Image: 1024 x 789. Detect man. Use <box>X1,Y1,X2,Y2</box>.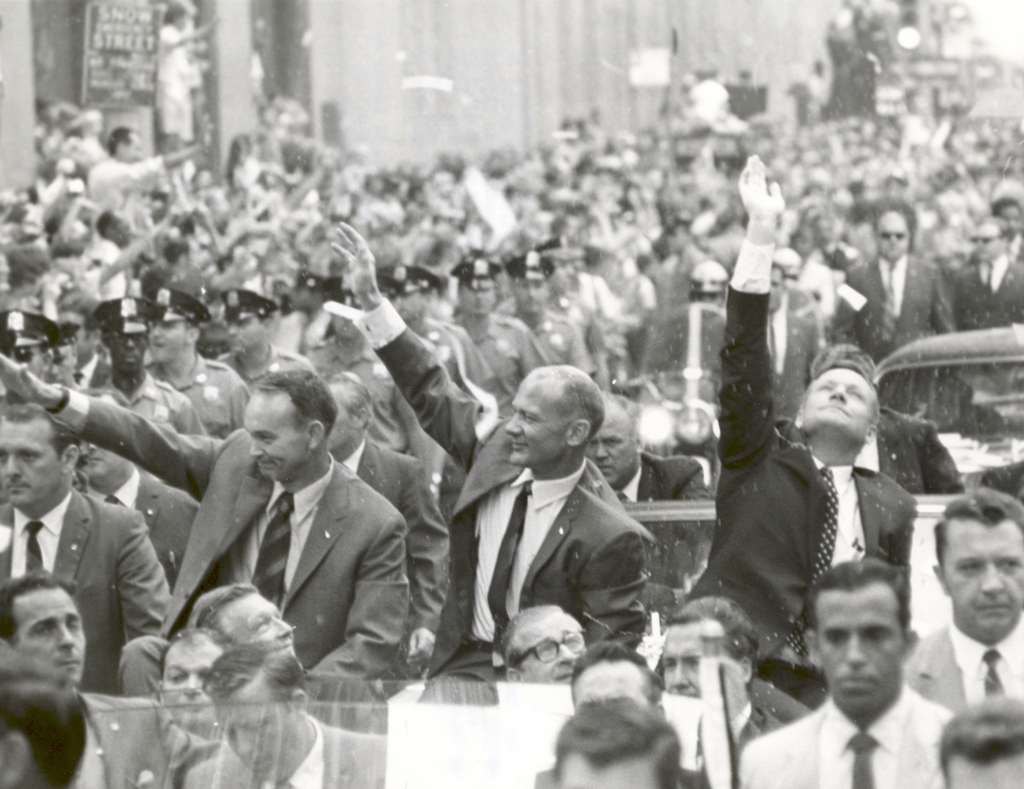
<box>838,210,957,364</box>.
